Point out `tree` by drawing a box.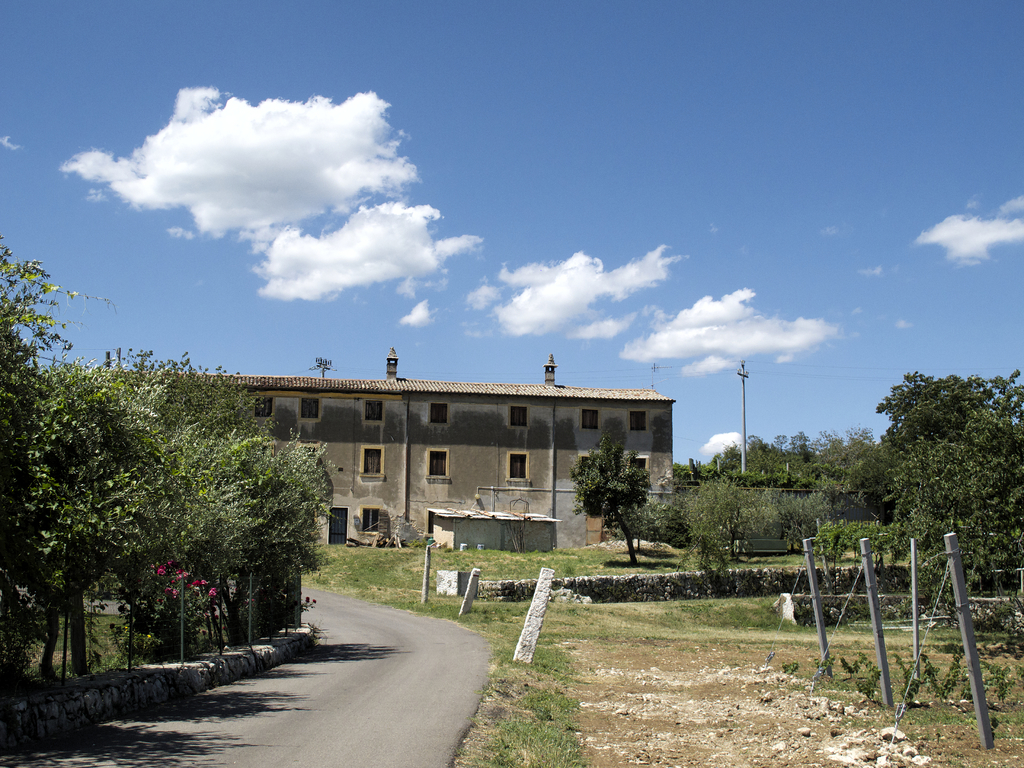
(x1=866, y1=362, x2=1006, y2=572).
